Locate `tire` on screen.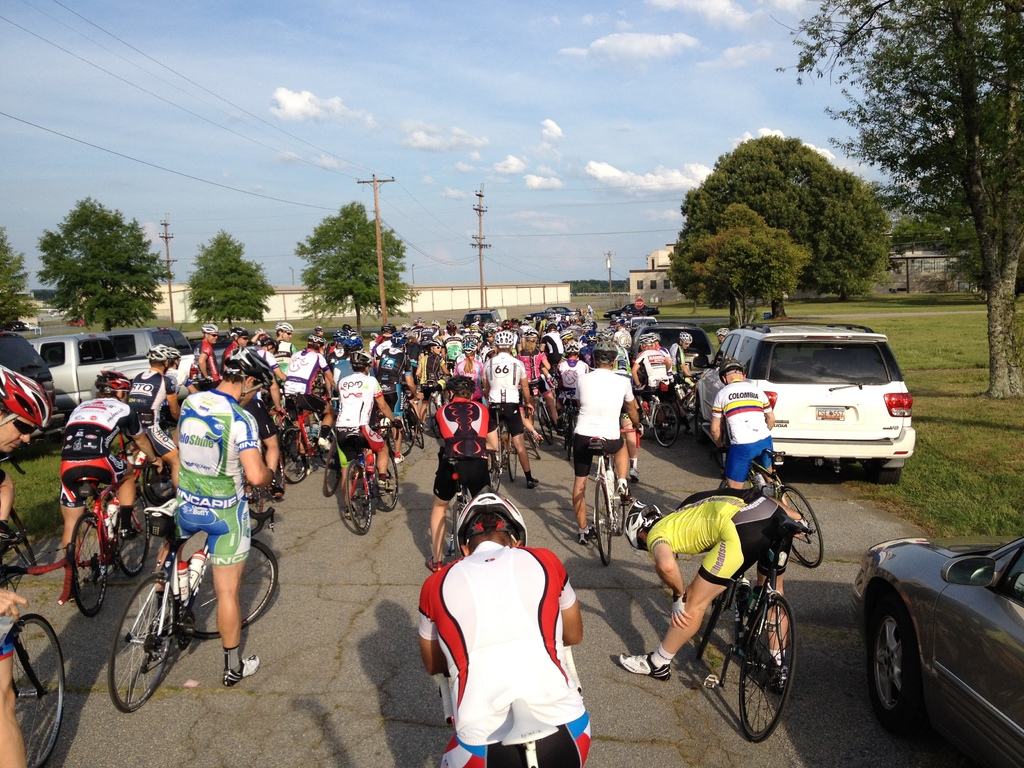
On screen at 67/514/106/620.
